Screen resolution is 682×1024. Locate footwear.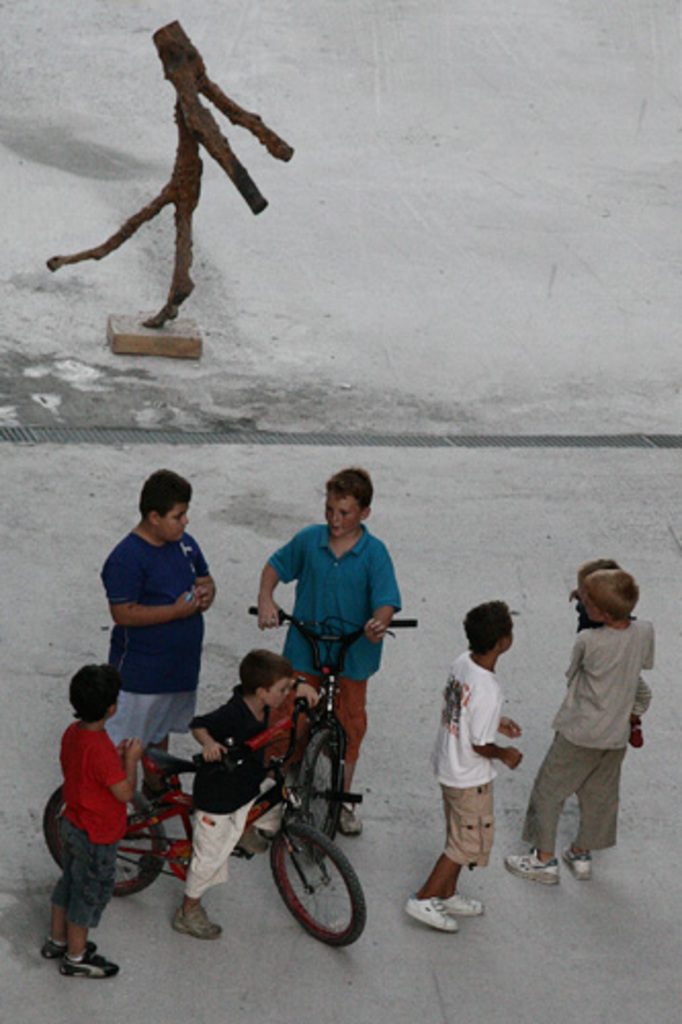
select_region(561, 844, 592, 881).
